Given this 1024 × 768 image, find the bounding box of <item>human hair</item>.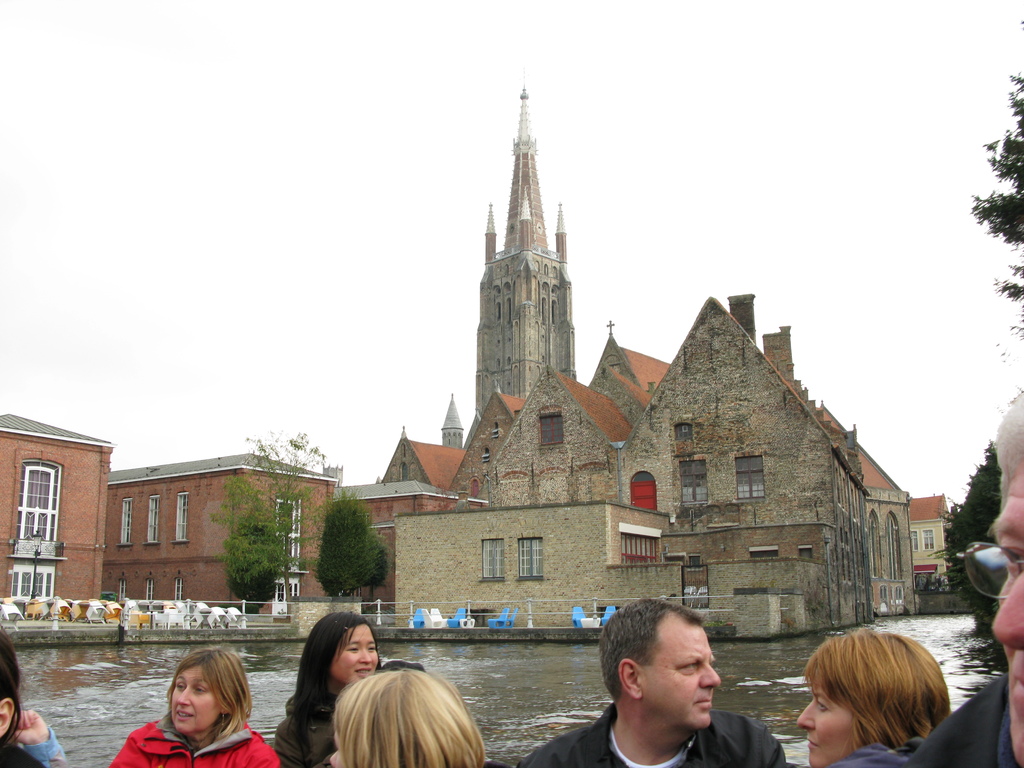
{"x1": 295, "y1": 614, "x2": 367, "y2": 724}.
